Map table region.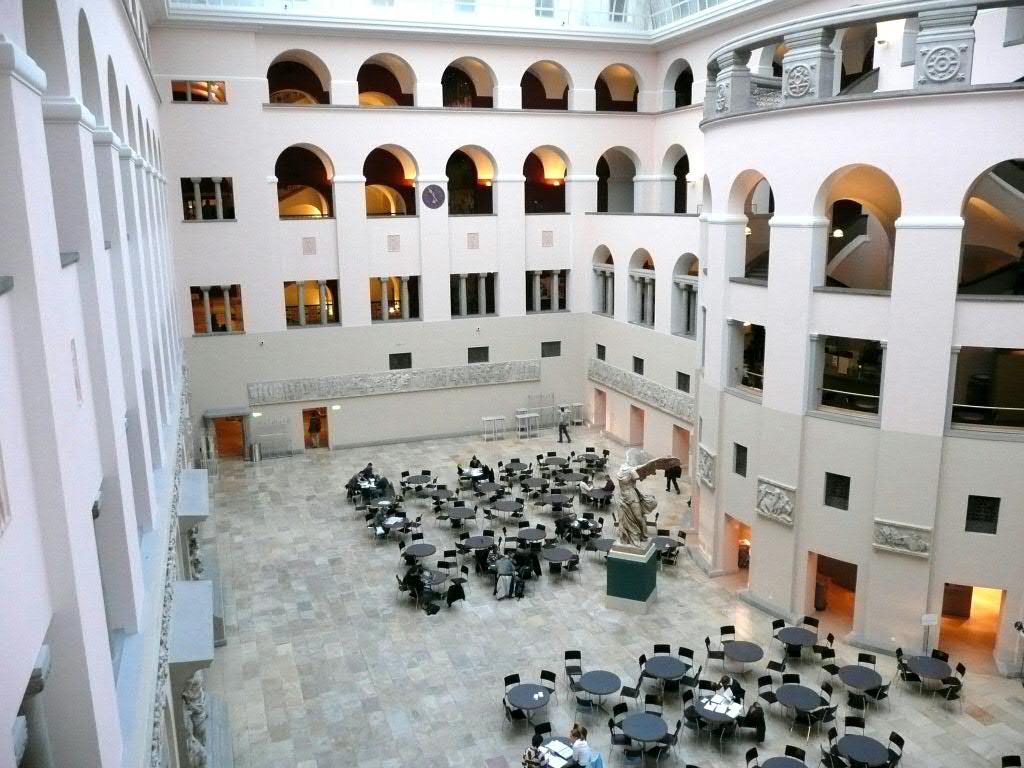
Mapped to (left=405, top=474, right=431, bottom=485).
